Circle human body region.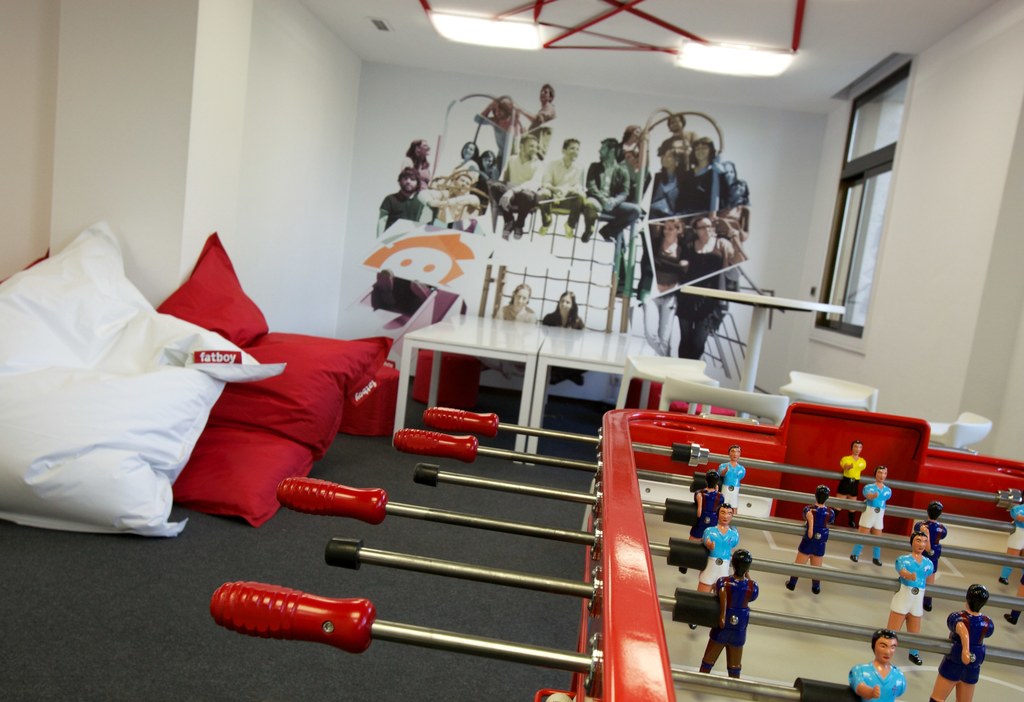
Region: left=376, top=165, right=421, bottom=238.
